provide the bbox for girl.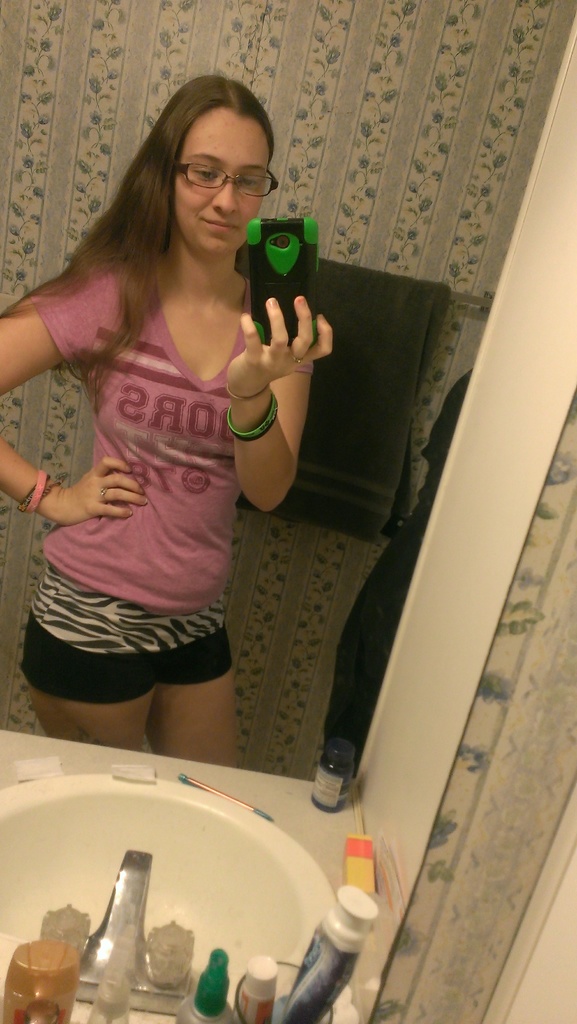
BBox(0, 70, 333, 769).
